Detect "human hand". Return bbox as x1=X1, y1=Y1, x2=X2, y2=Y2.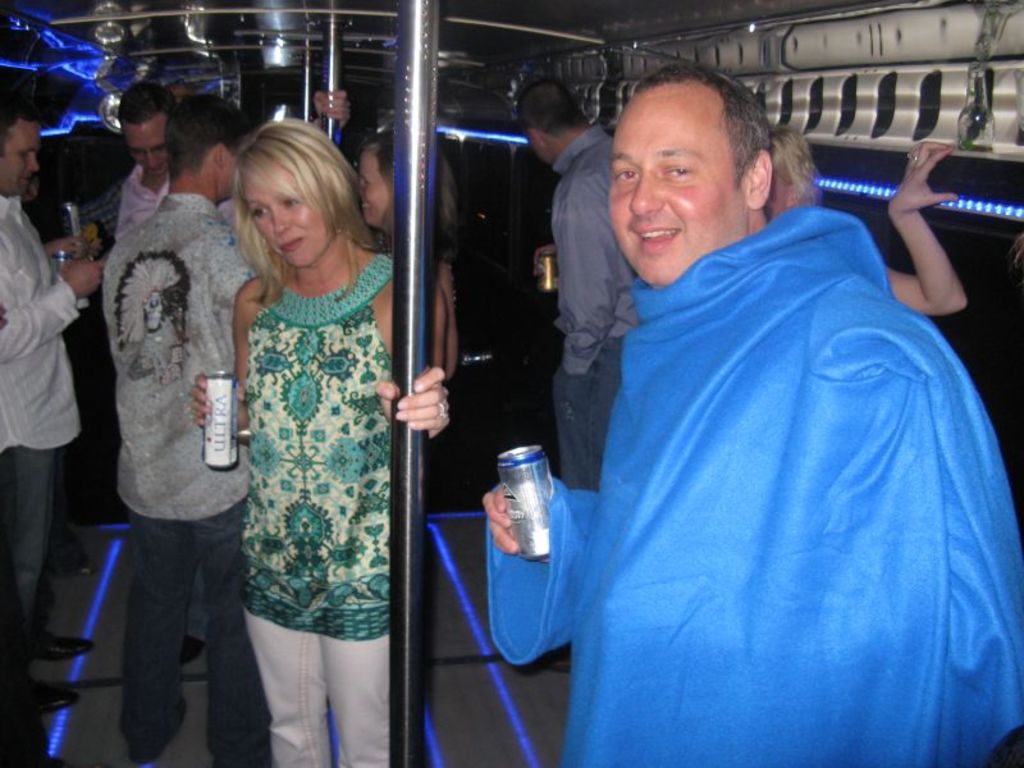
x1=886, y1=138, x2=960, y2=216.
